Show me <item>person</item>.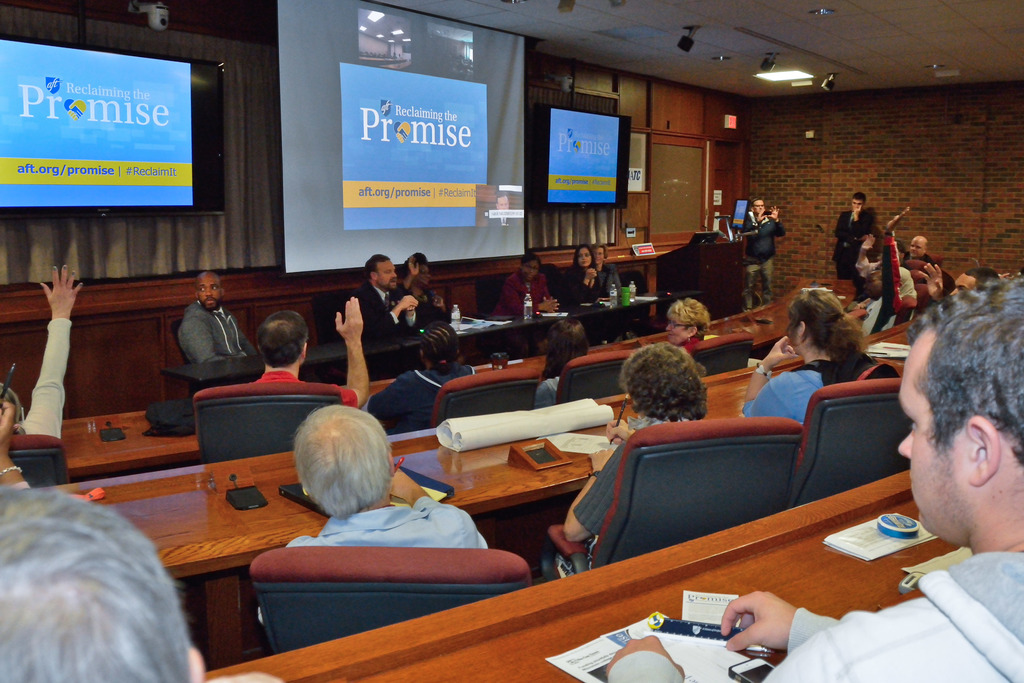
<item>person</item> is here: x1=733 y1=284 x2=902 y2=436.
